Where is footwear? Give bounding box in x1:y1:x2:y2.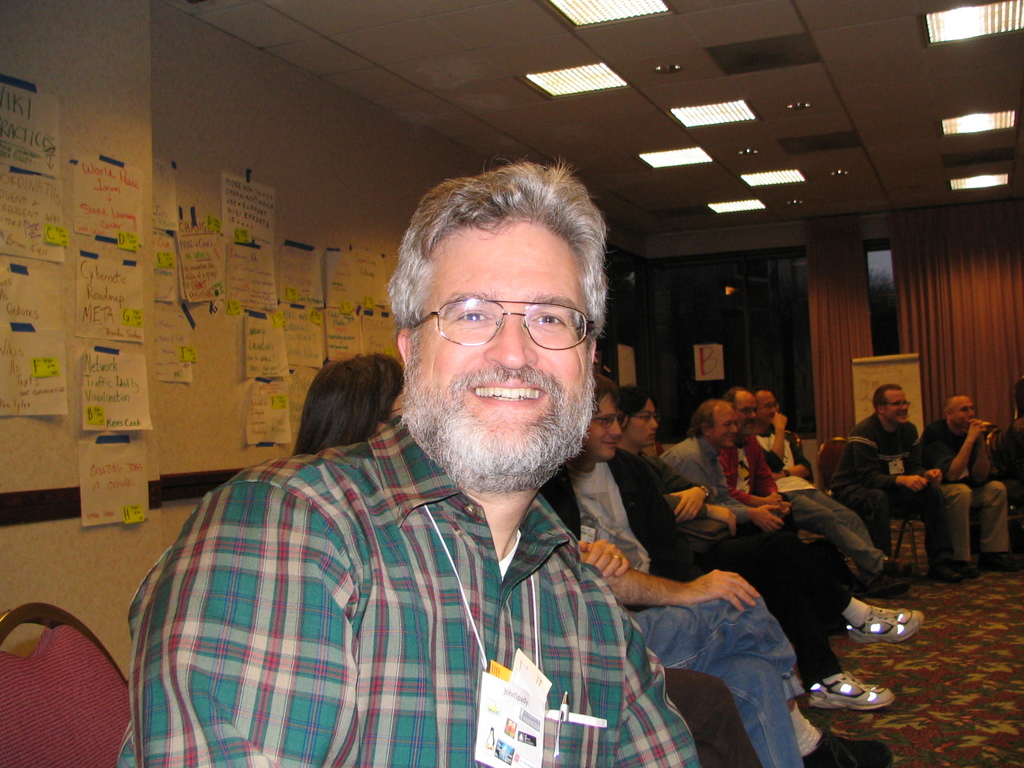
849:604:927:646.
